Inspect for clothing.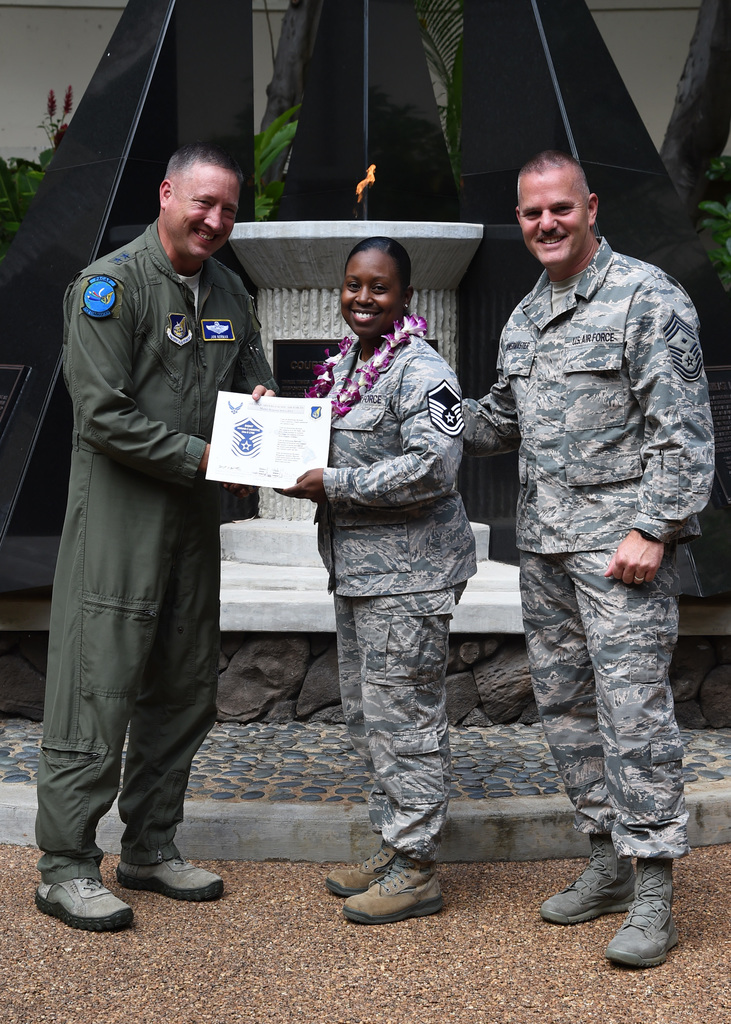
Inspection: select_region(307, 327, 476, 848).
